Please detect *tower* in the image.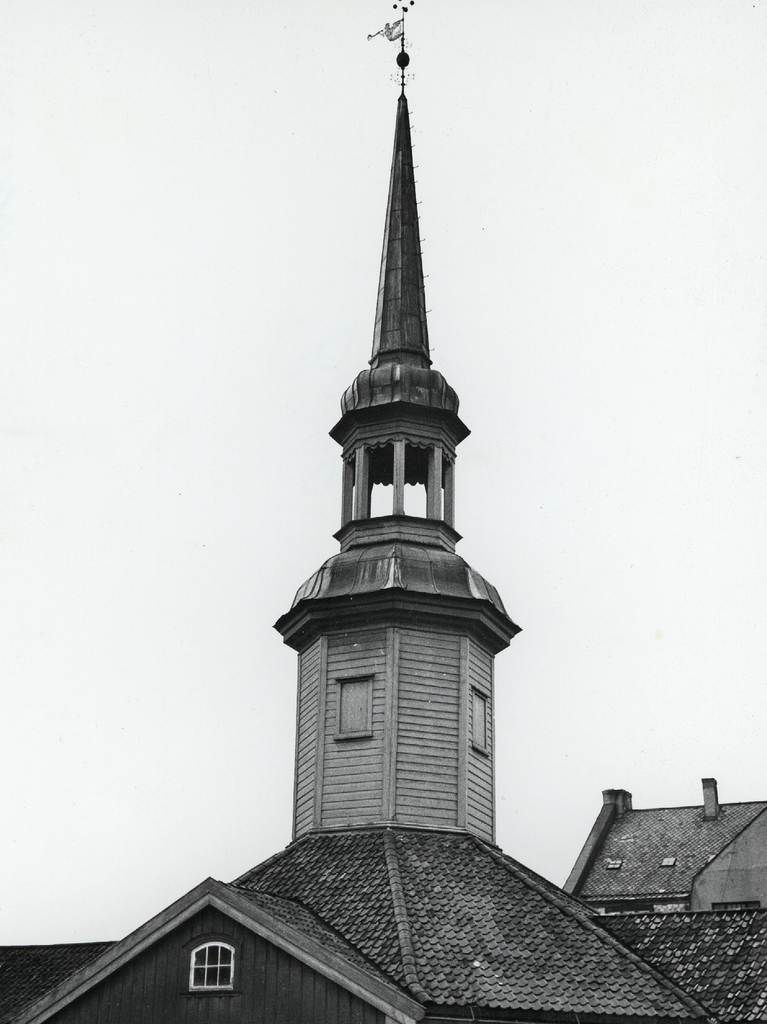
bbox=(228, 0, 710, 1023).
